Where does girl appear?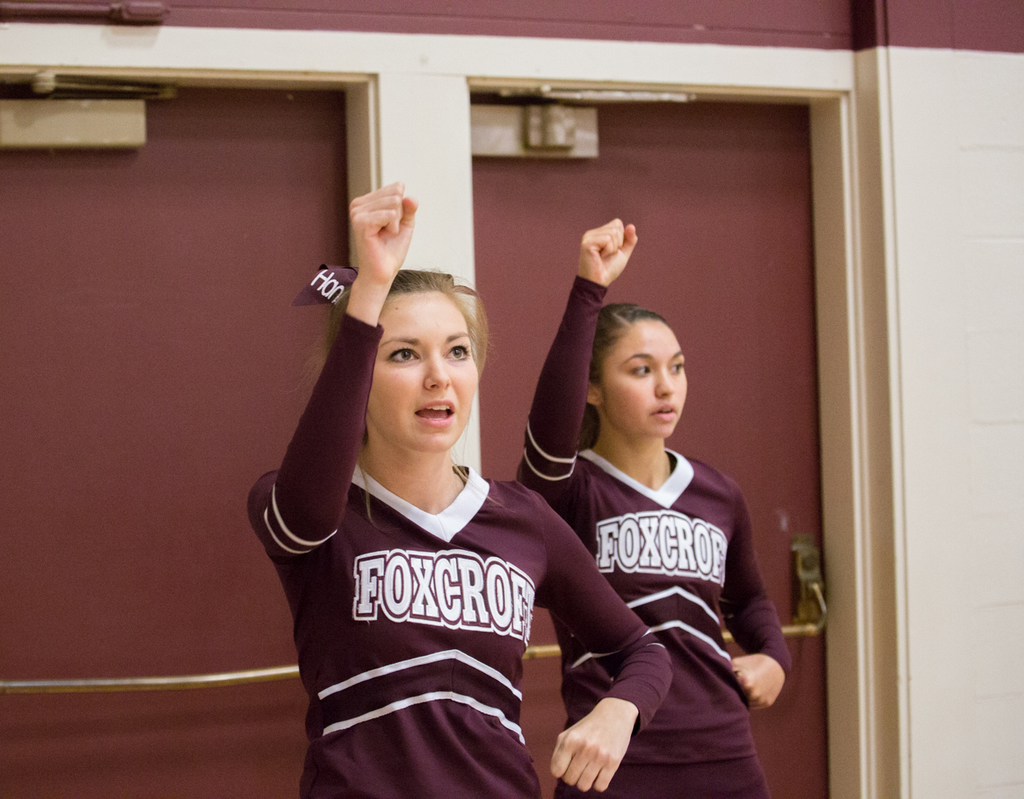
Appears at box=[242, 178, 681, 798].
